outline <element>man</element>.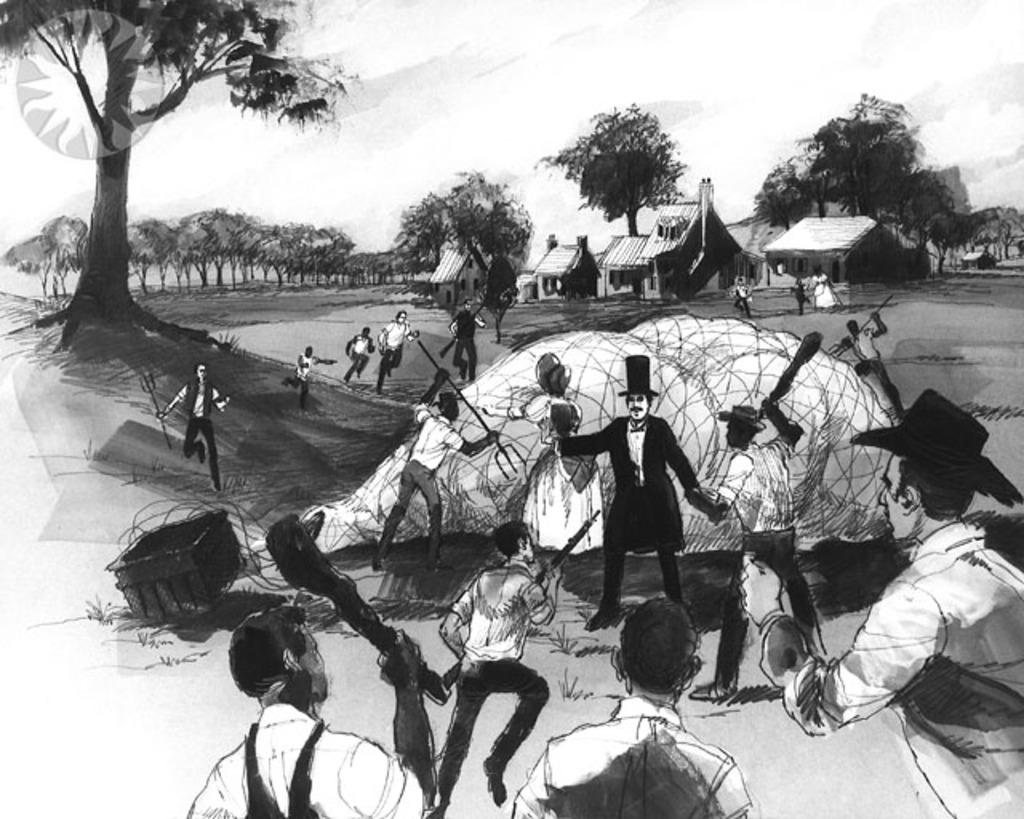
Outline: {"left": 426, "top": 518, "right": 566, "bottom": 816}.
